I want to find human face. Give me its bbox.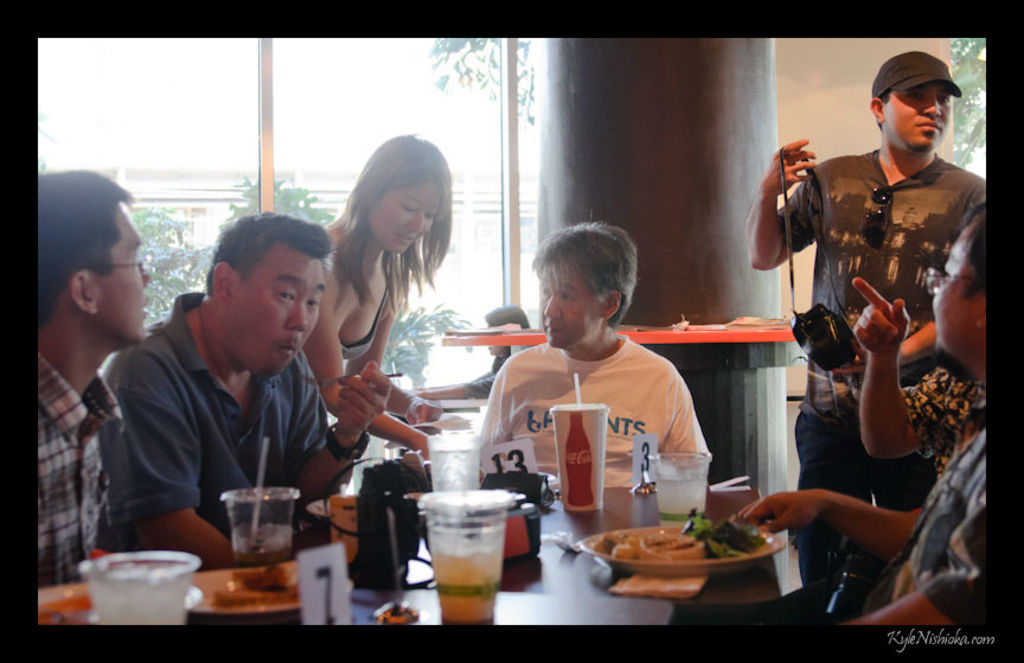
bbox=(233, 250, 327, 377).
